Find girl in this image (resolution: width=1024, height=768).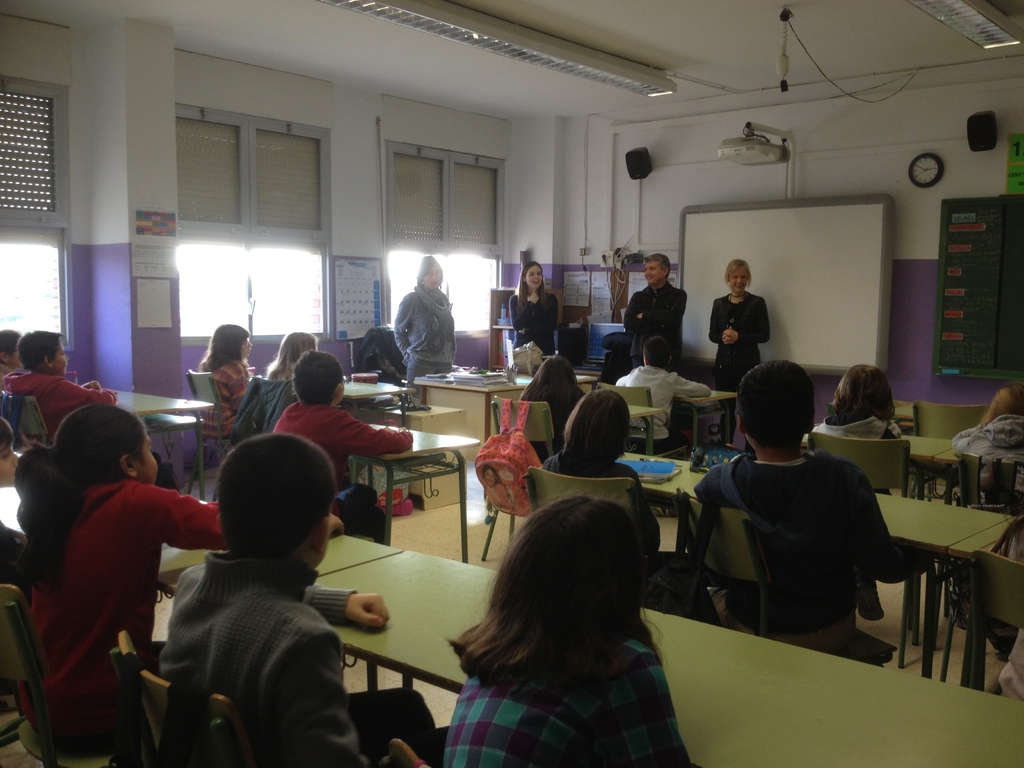
crop(0, 328, 24, 390).
